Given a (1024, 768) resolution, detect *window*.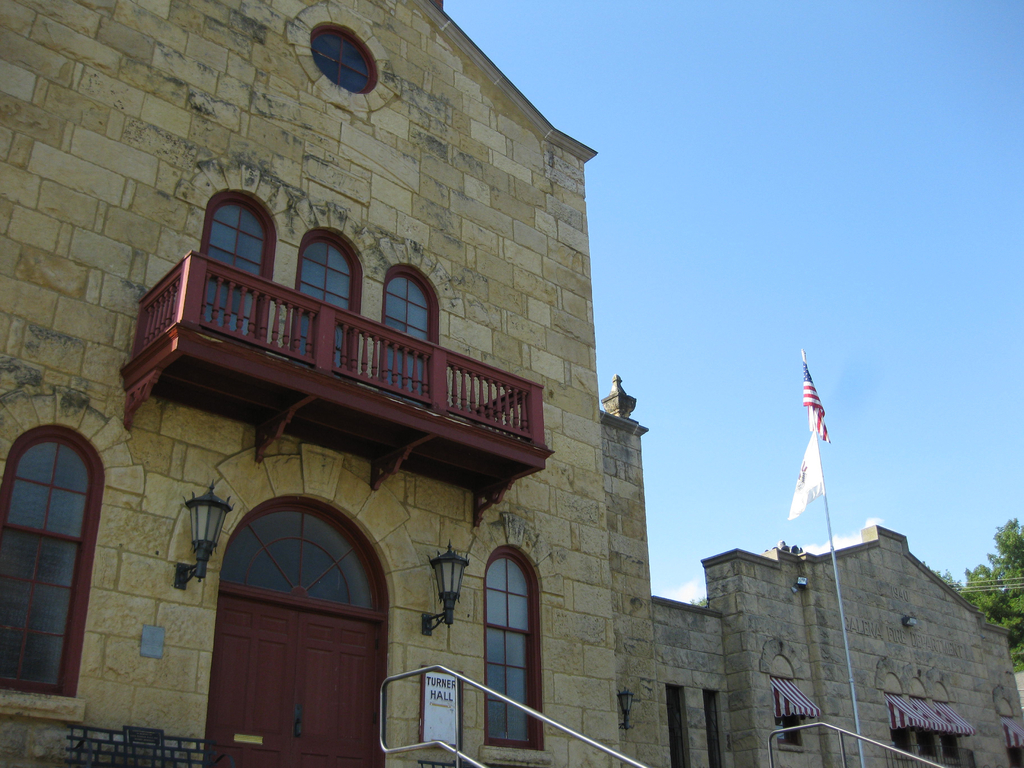
(x1=478, y1=538, x2=552, y2=767).
